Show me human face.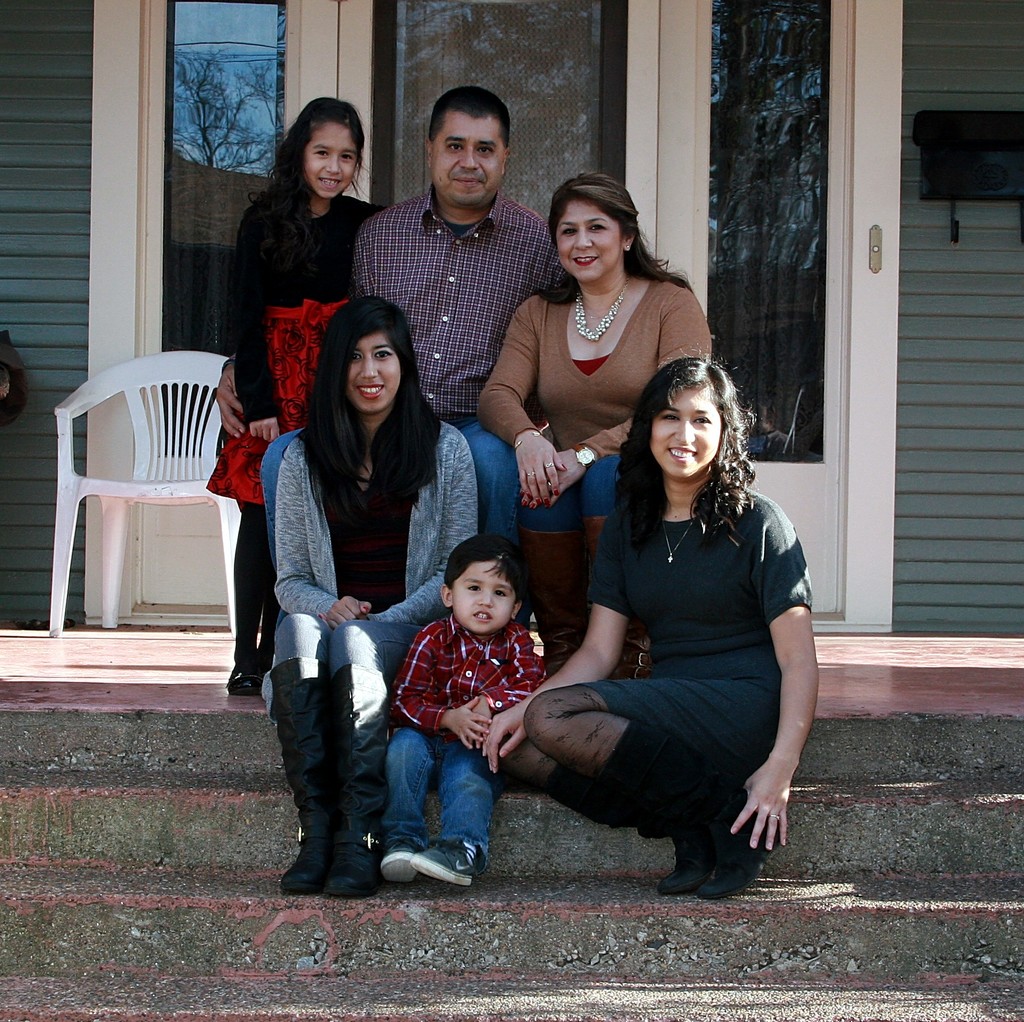
human face is here: x1=644, y1=378, x2=716, y2=476.
